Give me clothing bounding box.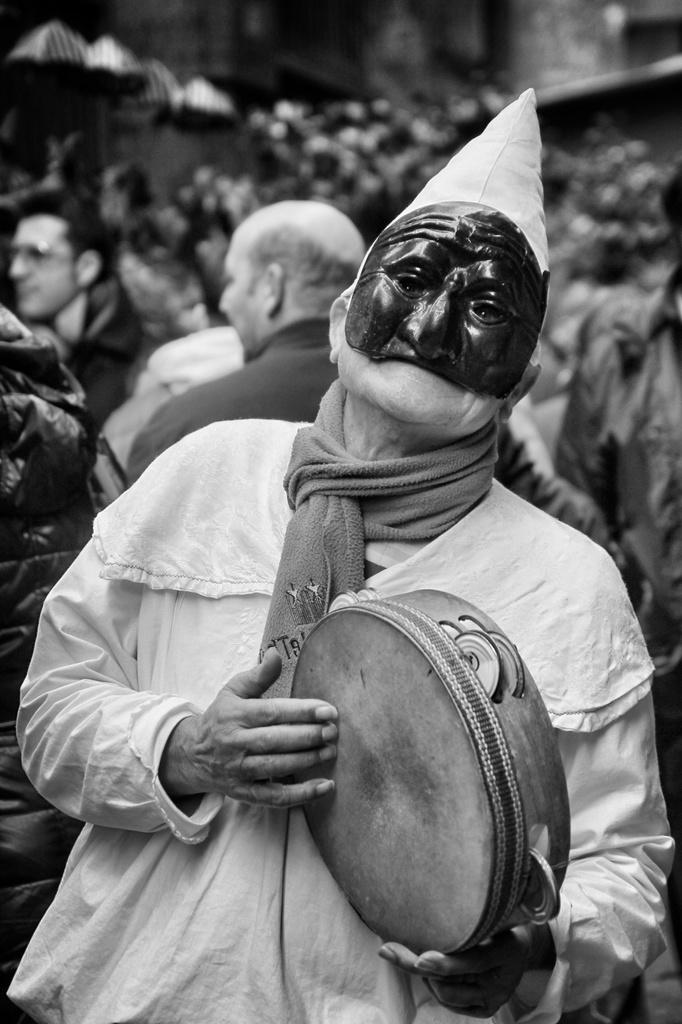
box=[553, 259, 681, 687].
